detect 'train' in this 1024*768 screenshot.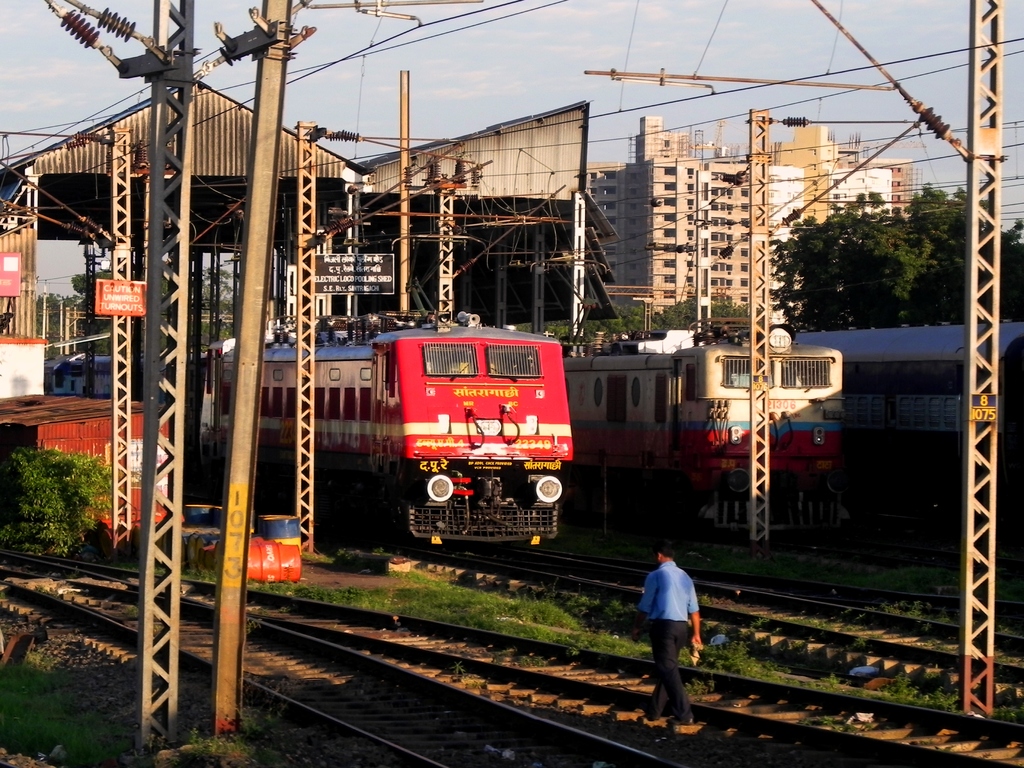
Detection: locate(47, 230, 582, 547).
